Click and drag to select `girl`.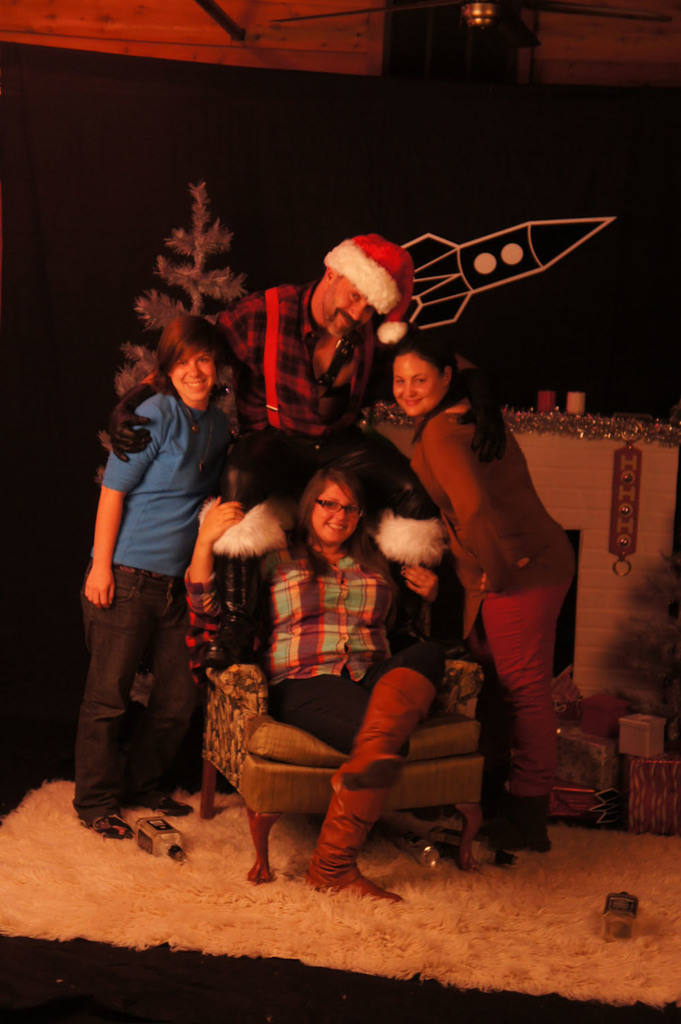
Selection: select_region(213, 468, 434, 903).
